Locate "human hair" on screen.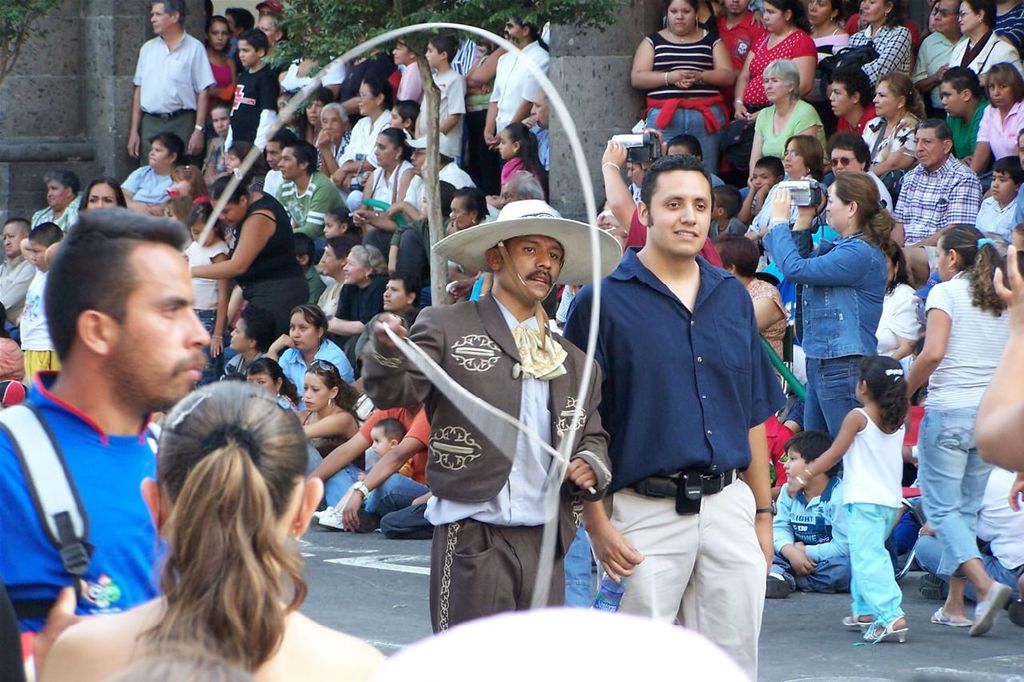
On screen at box(28, 218, 60, 240).
